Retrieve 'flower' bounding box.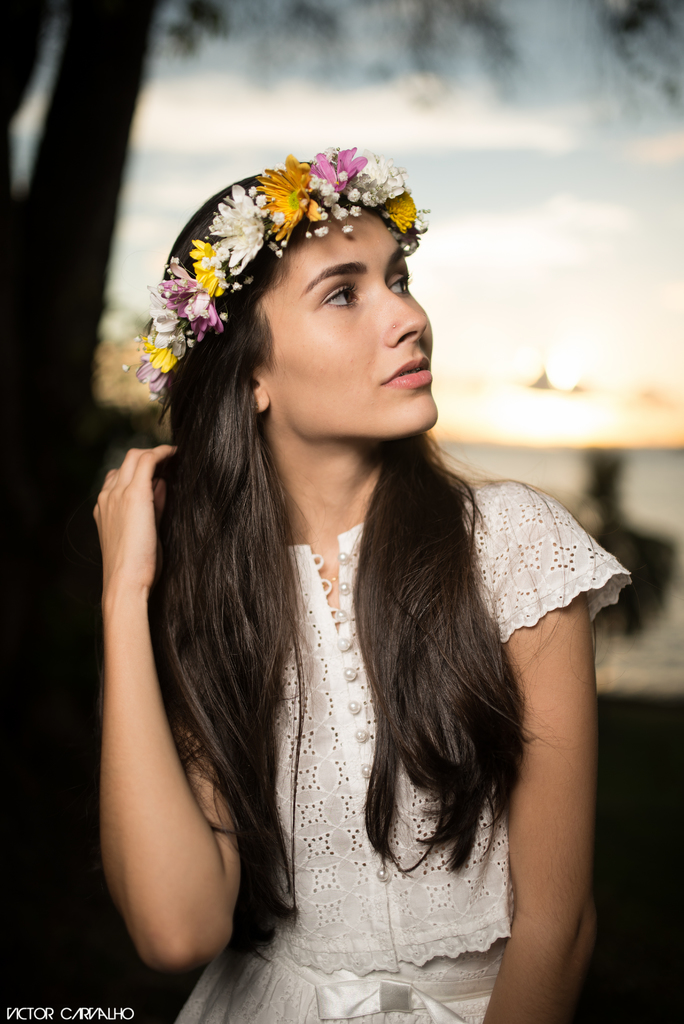
Bounding box: detection(152, 258, 229, 347).
